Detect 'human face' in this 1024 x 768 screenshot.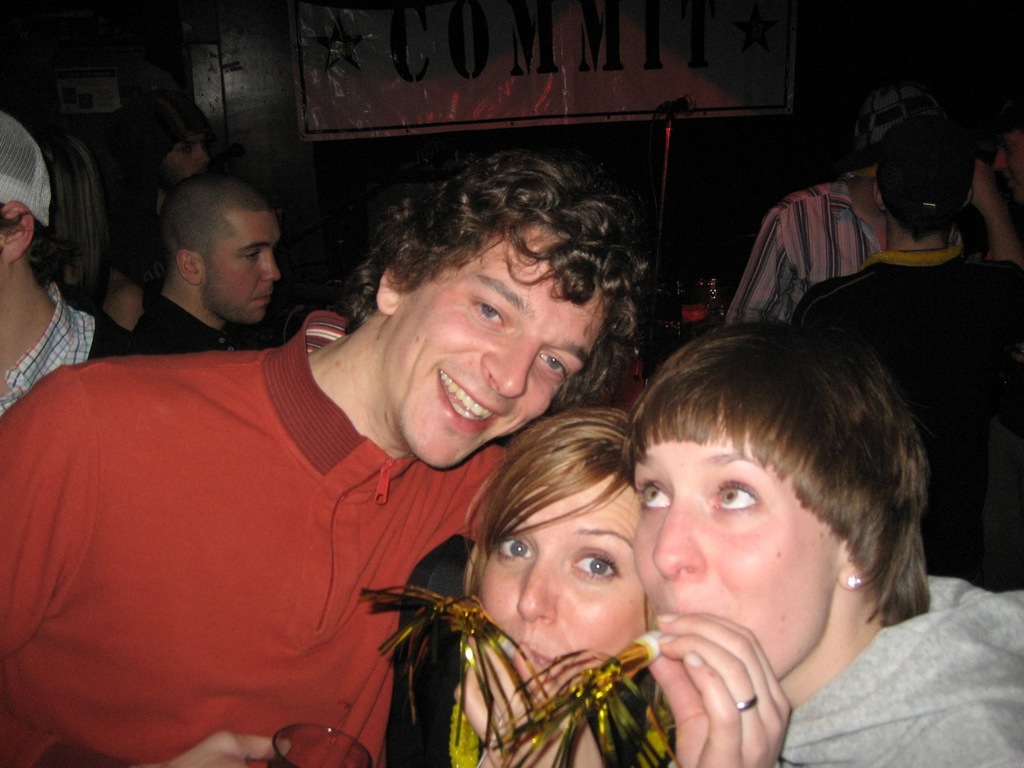
Detection: select_region(162, 137, 205, 189).
